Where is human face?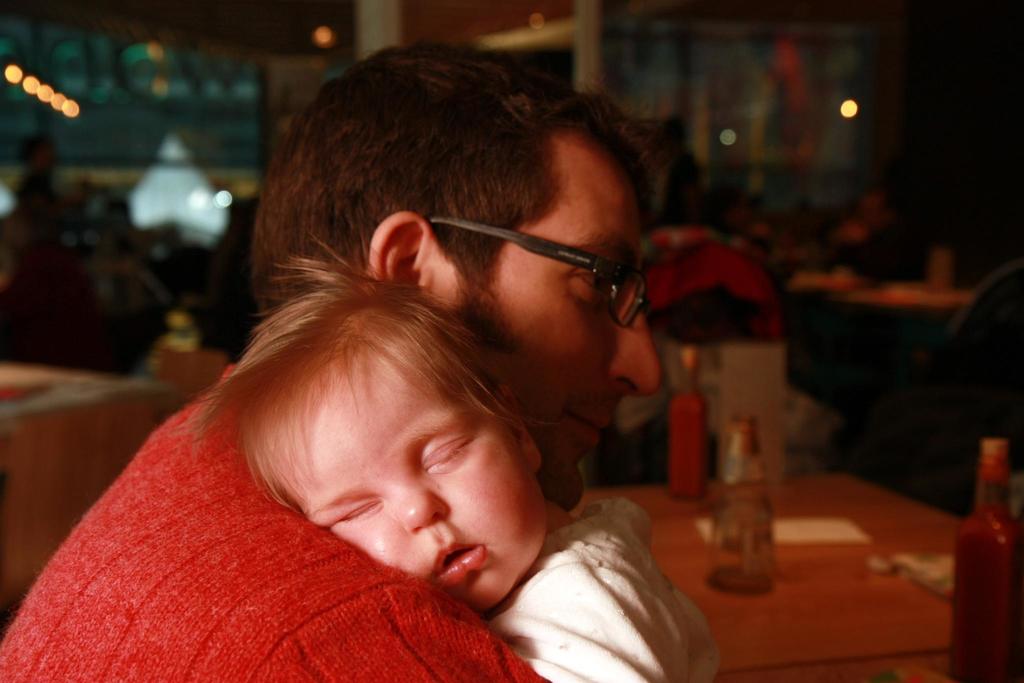
290 366 550 616.
